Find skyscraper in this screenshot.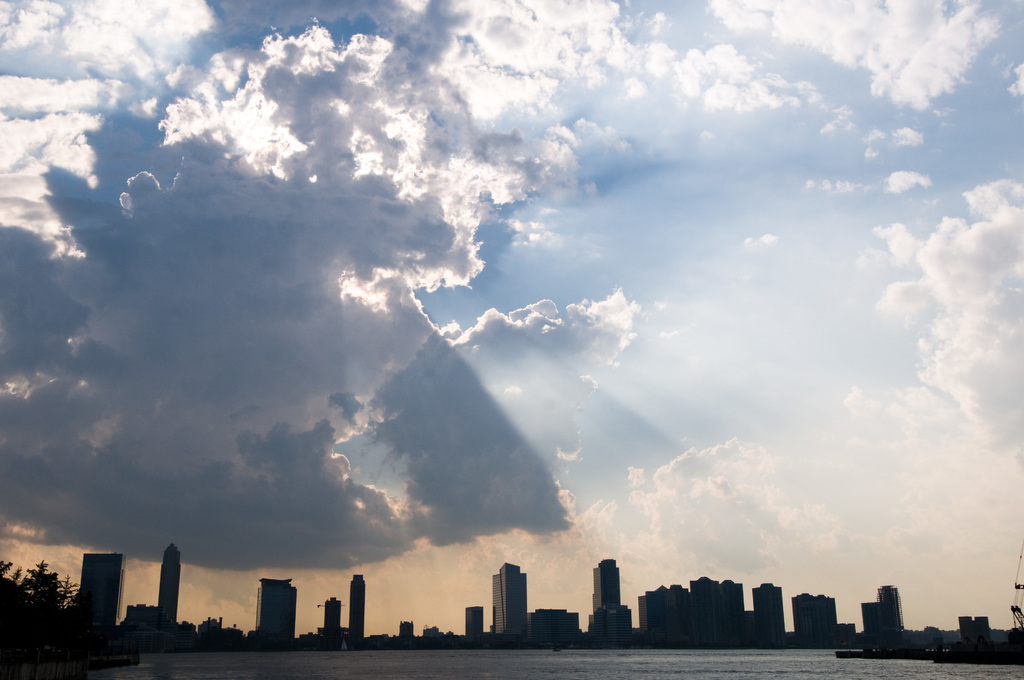
The bounding box for skyscraper is box(81, 554, 132, 636).
